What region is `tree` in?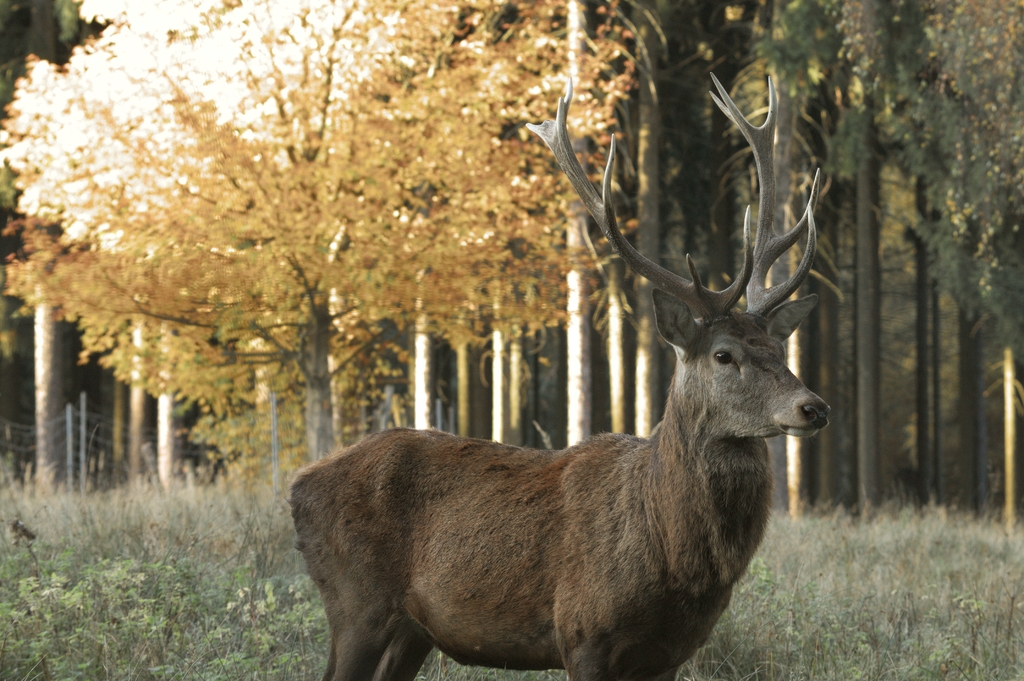
[x1=0, y1=0, x2=637, y2=467].
